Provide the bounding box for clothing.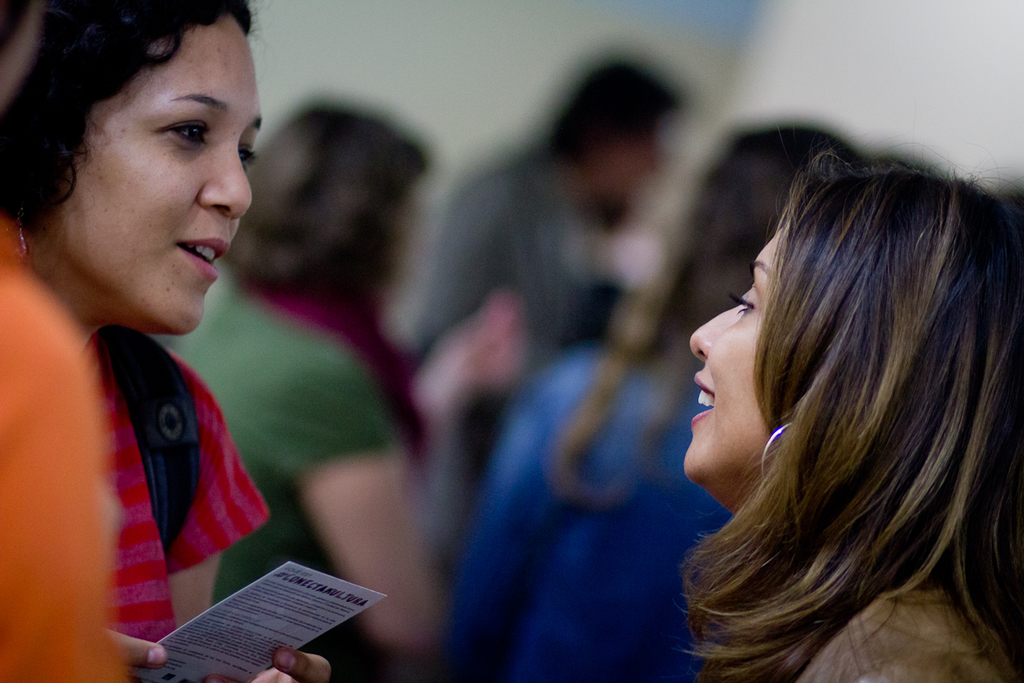
BBox(448, 354, 727, 682).
